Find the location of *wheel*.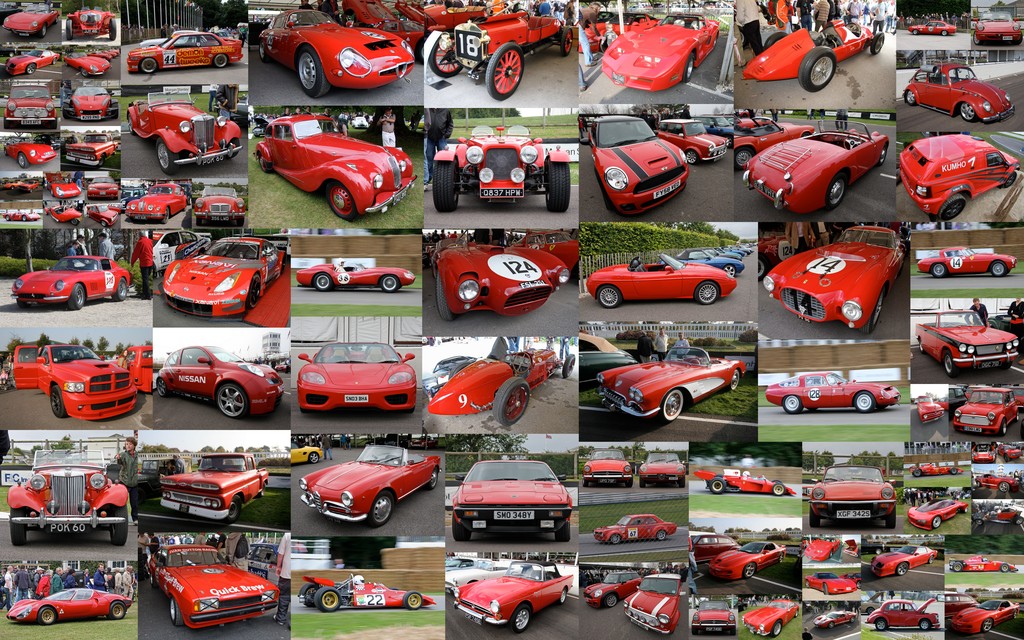
Location: bbox=(565, 356, 576, 382).
